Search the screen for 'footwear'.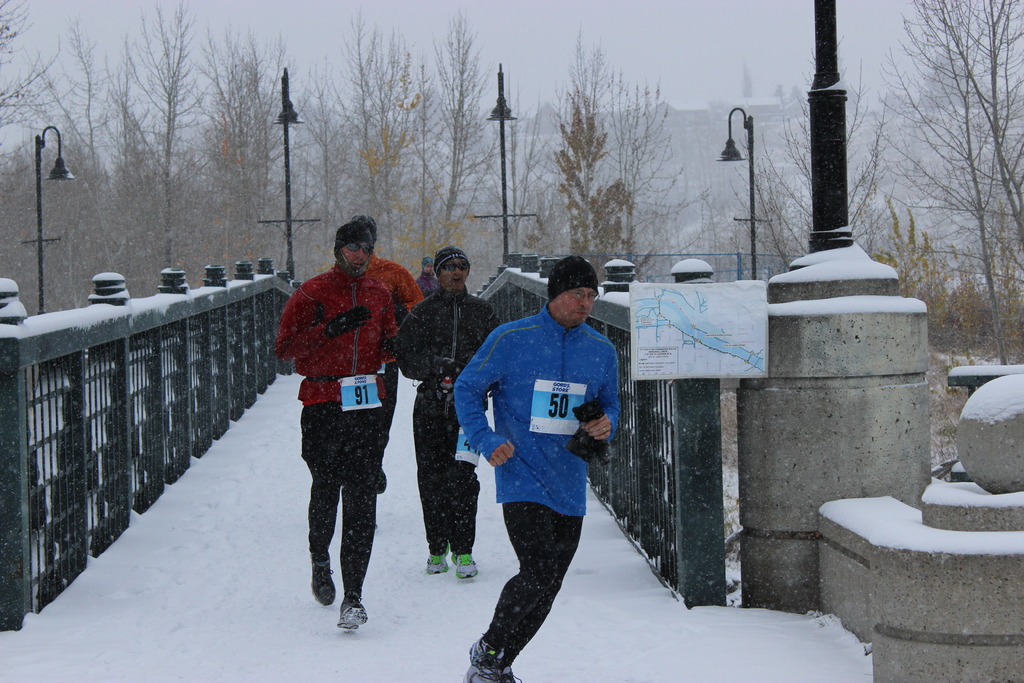
Found at Rect(338, 595, 367, 631).
